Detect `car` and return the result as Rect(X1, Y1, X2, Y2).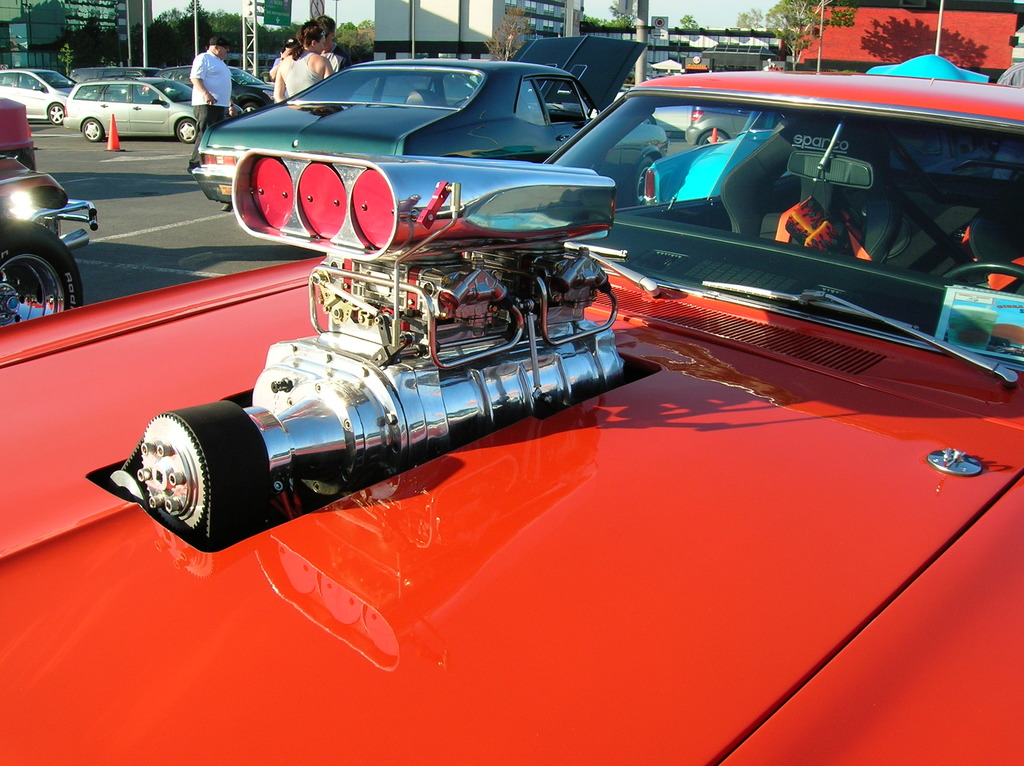
Rect(687, 108, 755, 141).
